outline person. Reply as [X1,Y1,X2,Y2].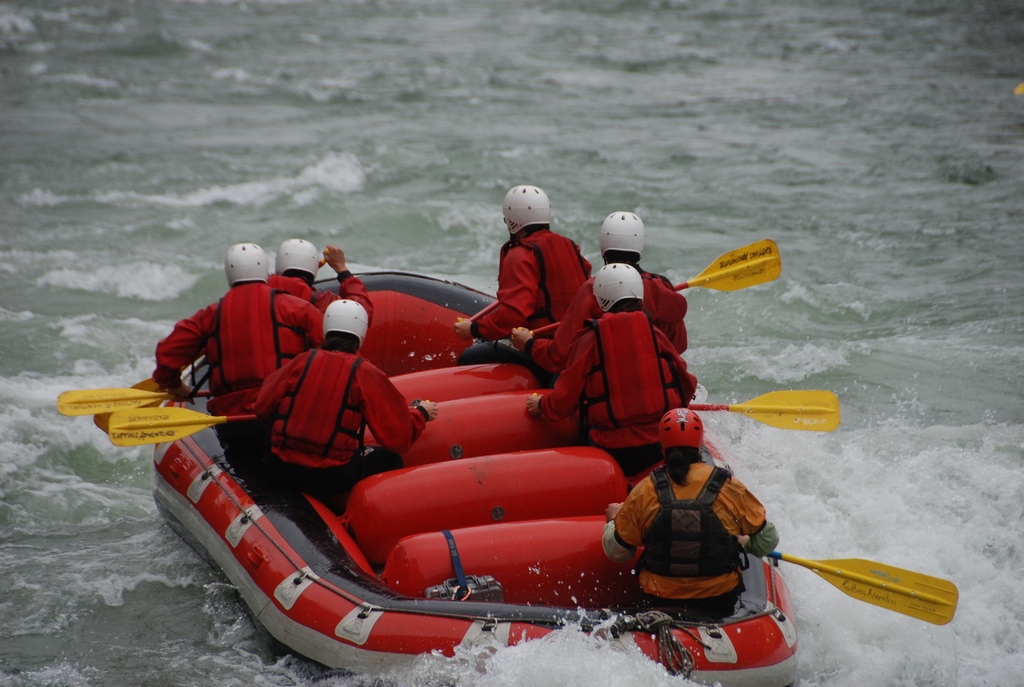
[246,294,436,519].
